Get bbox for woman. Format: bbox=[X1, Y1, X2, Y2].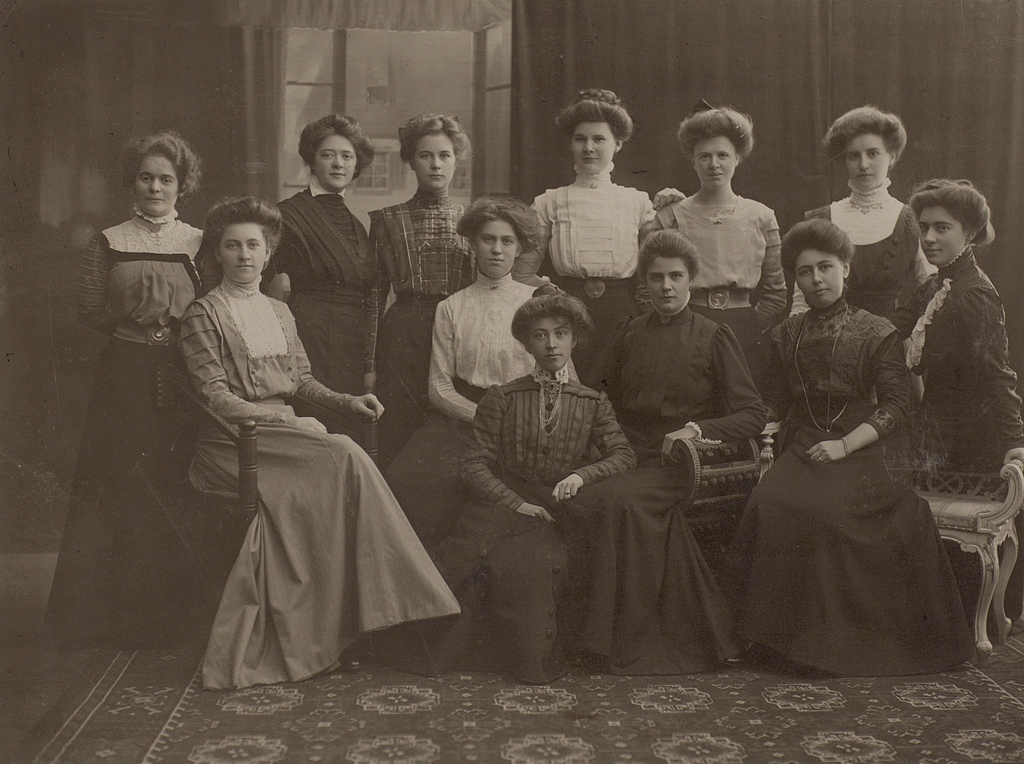
bbox=[384, 188, 576, 569].
